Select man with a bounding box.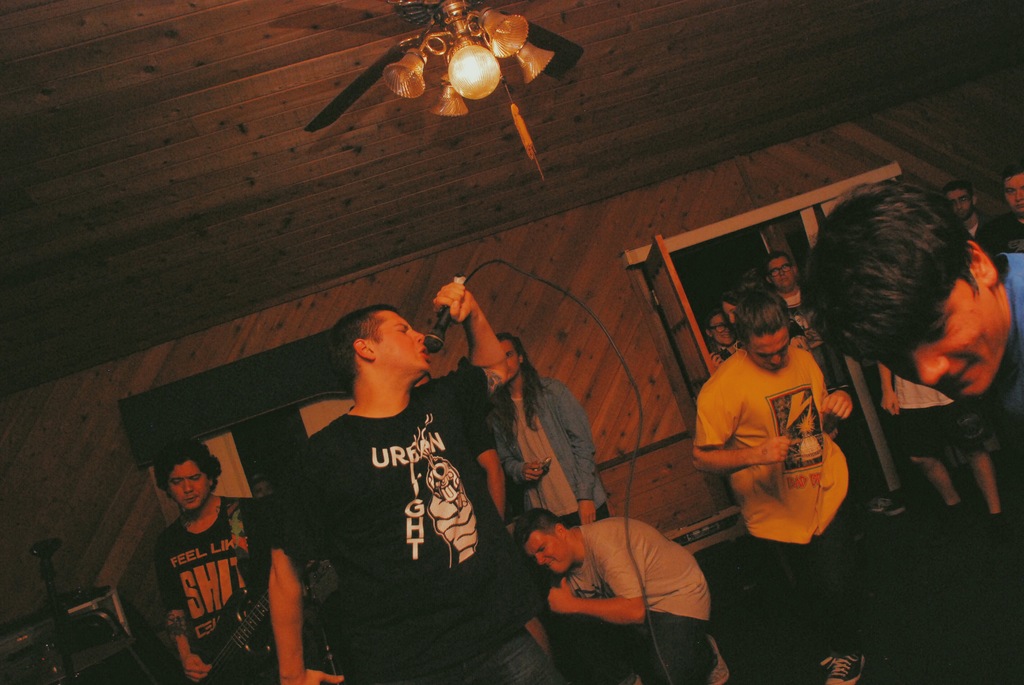
(260,276,554,684).
